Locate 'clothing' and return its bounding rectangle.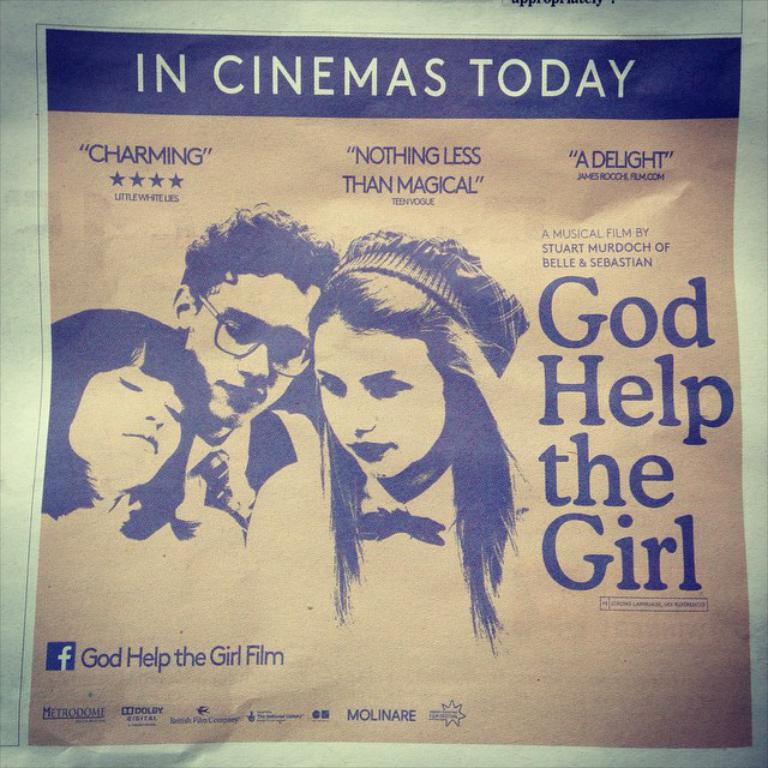
180,403,322,533.
